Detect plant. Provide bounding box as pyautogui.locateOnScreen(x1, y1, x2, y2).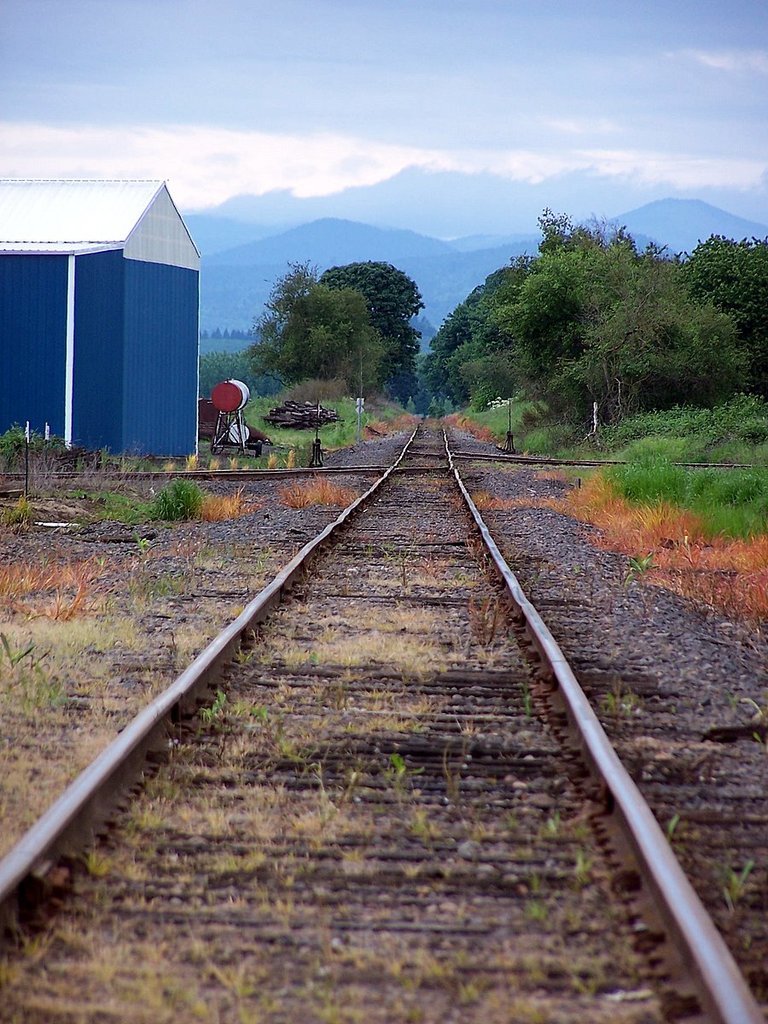
pyautogui.locateOnScreen(282, 469, 352, 509).
